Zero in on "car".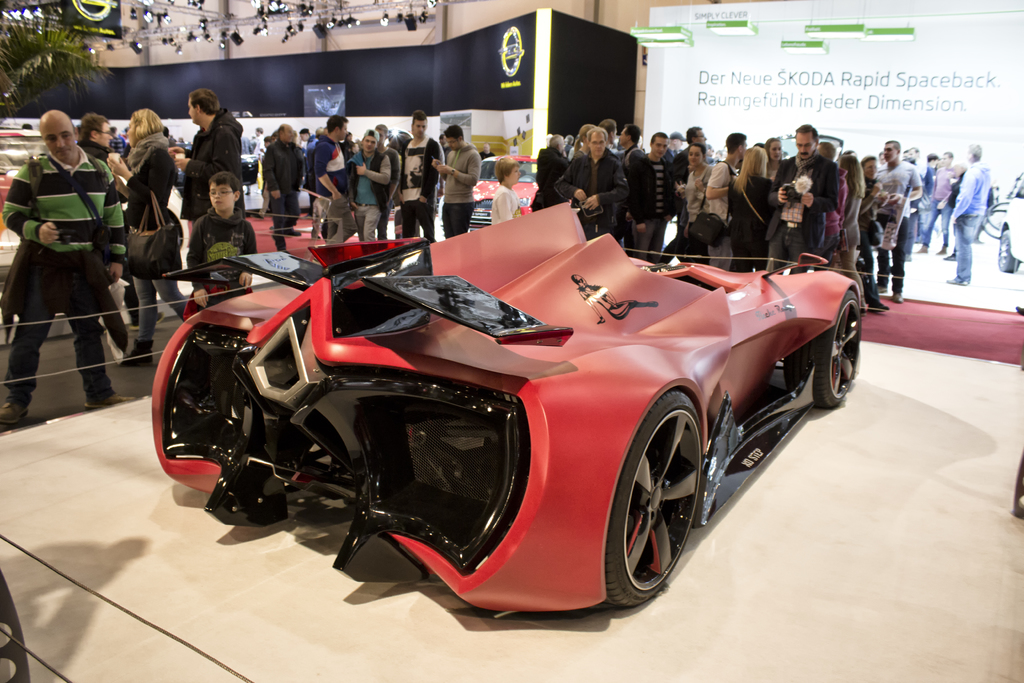
Zeroed in: {"x1": 777, "y1": 128, "x2": 861, "y2": 167}.
